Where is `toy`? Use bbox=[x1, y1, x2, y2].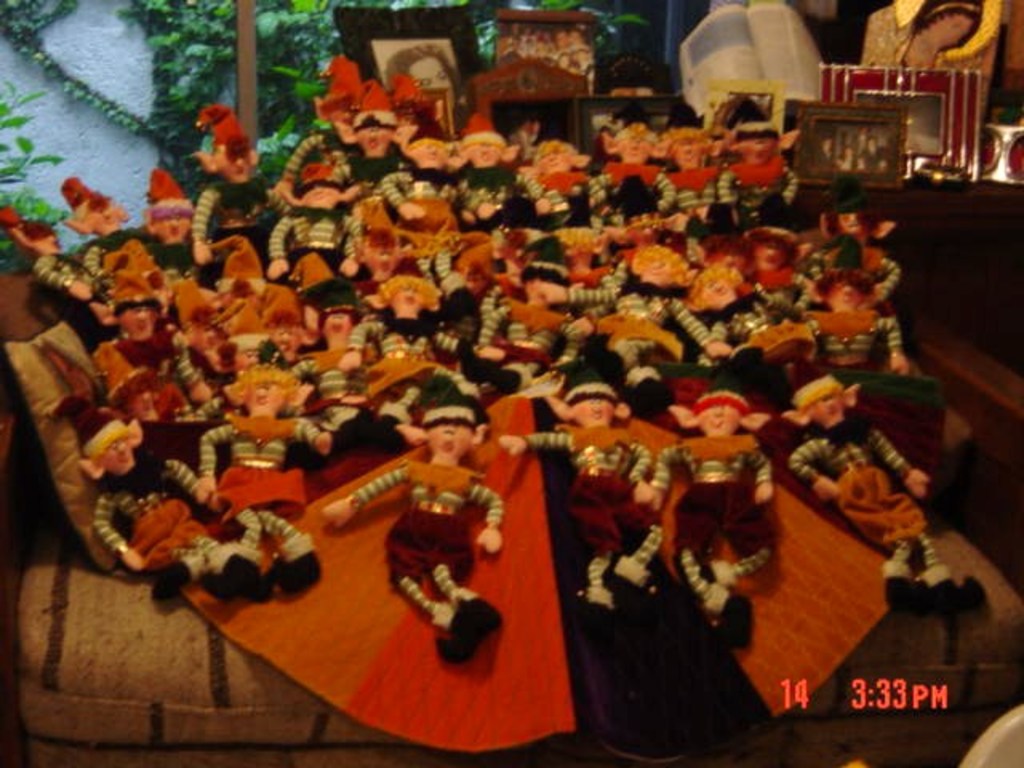
bbox=[784, 272, 906, 370].
